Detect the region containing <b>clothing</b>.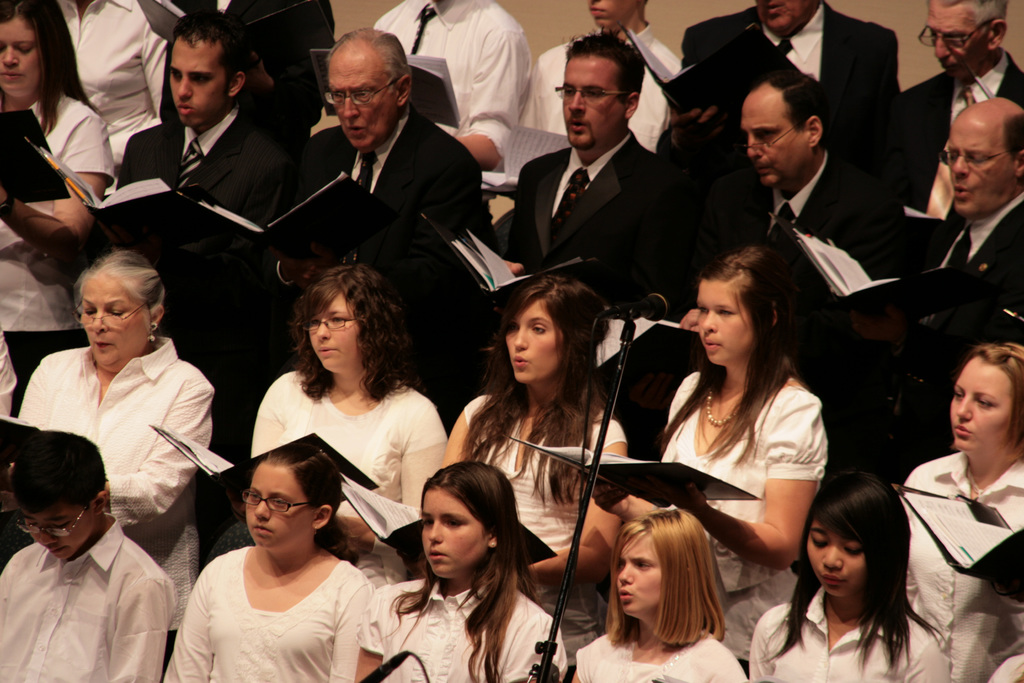
[left=107, top=105, right=311, bottom=402].
